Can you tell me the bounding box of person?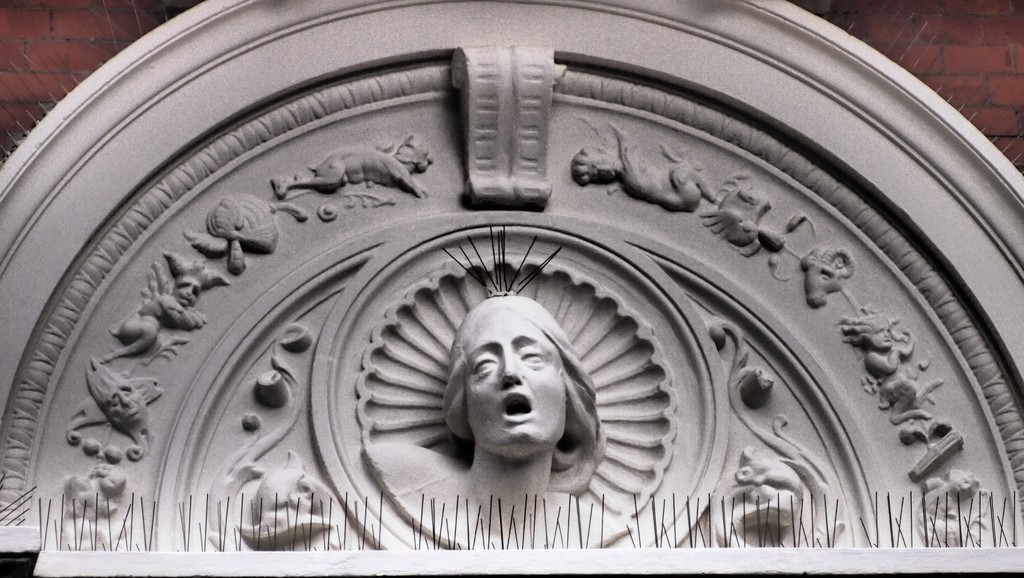
{"x1": 412, "y1": 262, "x2": 619, "y2": 533}.
